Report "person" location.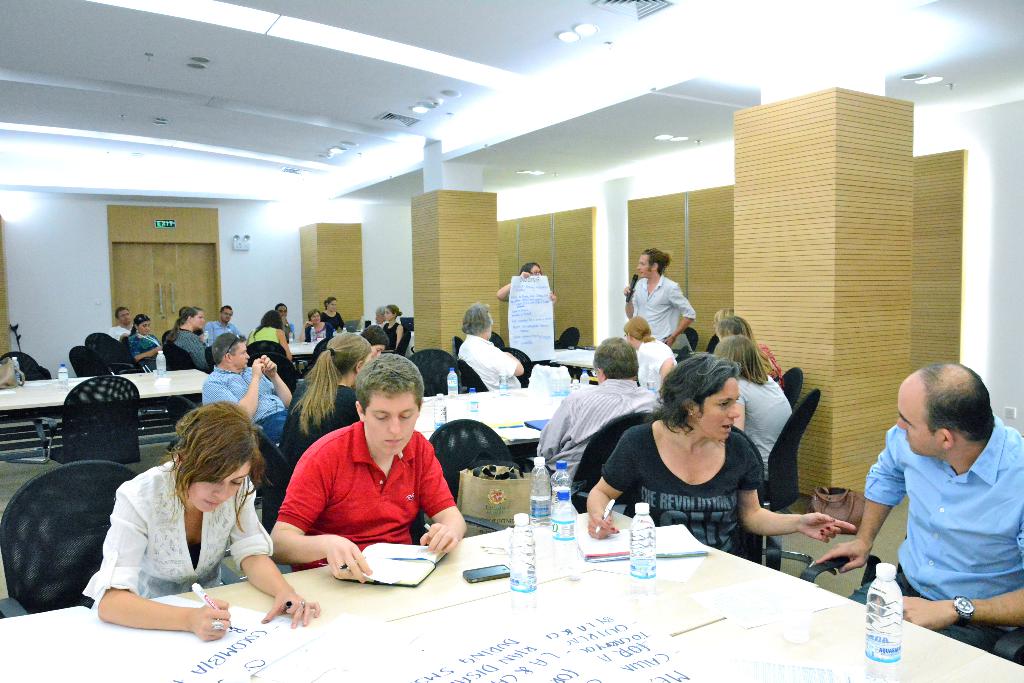
Report: Rect(76, 405, 320, 648).
